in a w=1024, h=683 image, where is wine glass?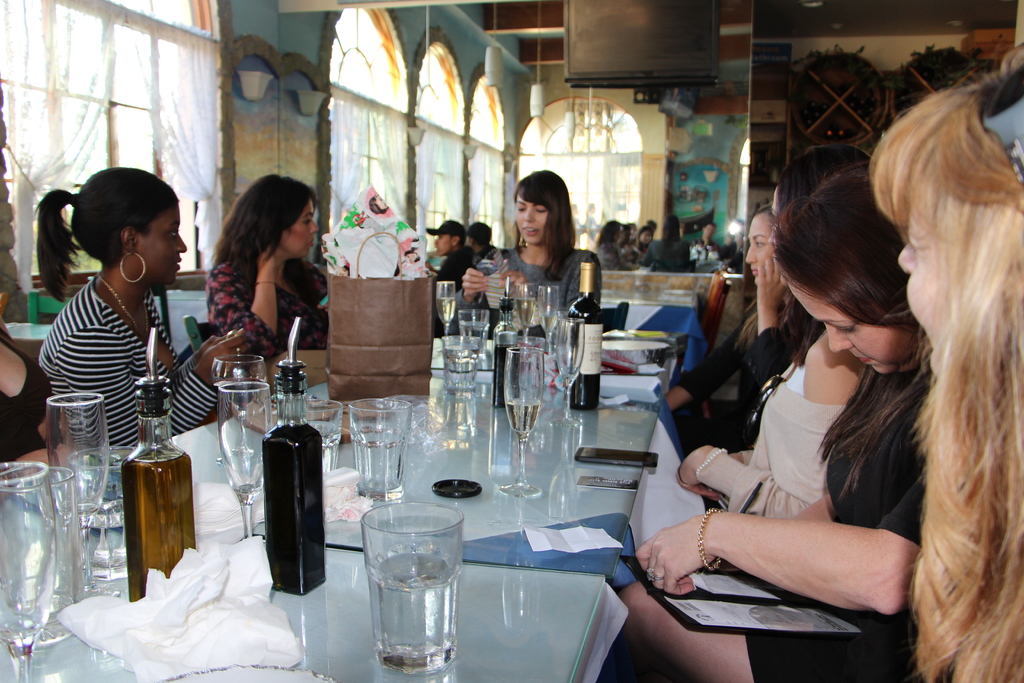
BBox(557, 323, 586, 428).
